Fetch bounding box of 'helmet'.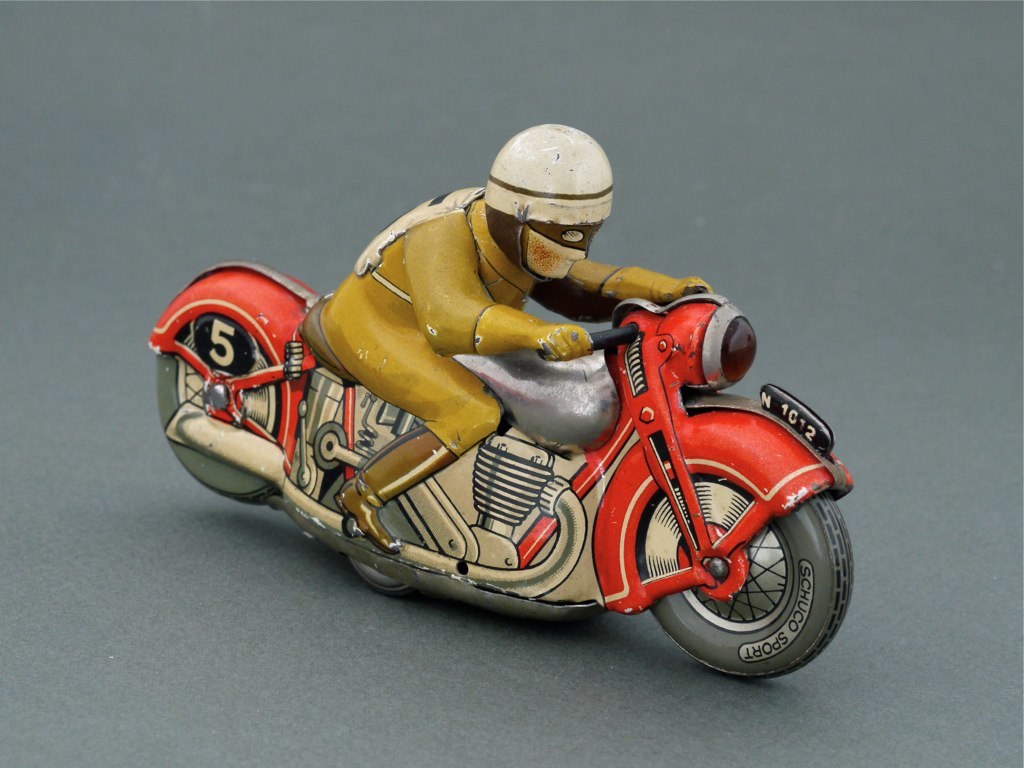
Bbox: bbox=[478, 135, 613, 279].
